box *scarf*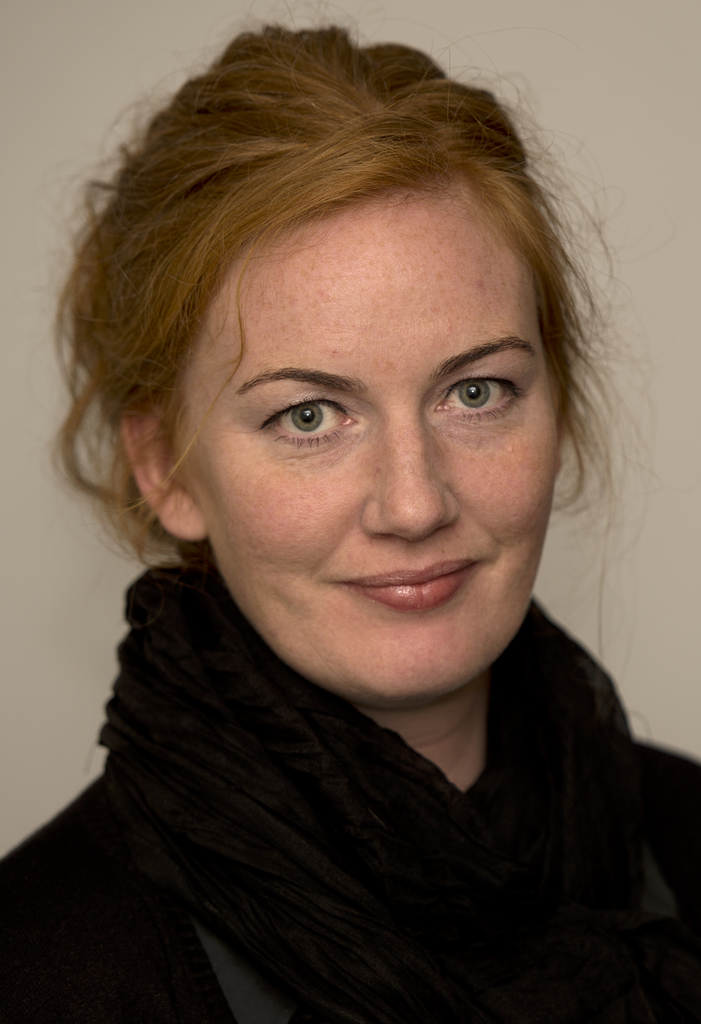
x1=85 y1=556 x2=700 y2=1023
